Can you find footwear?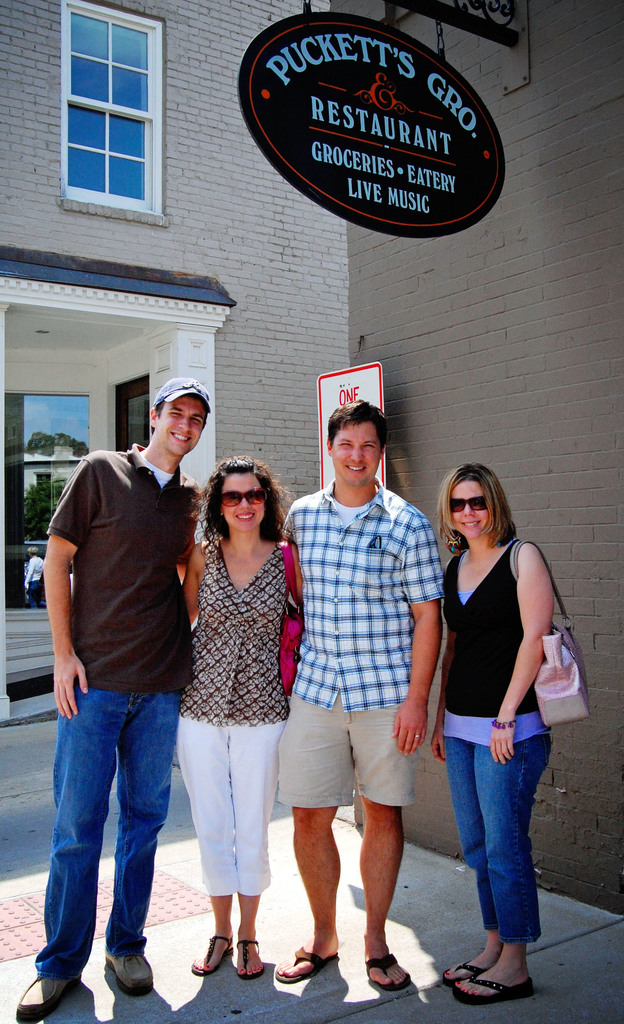
Yes, bounding box: 105,954,156,996.
